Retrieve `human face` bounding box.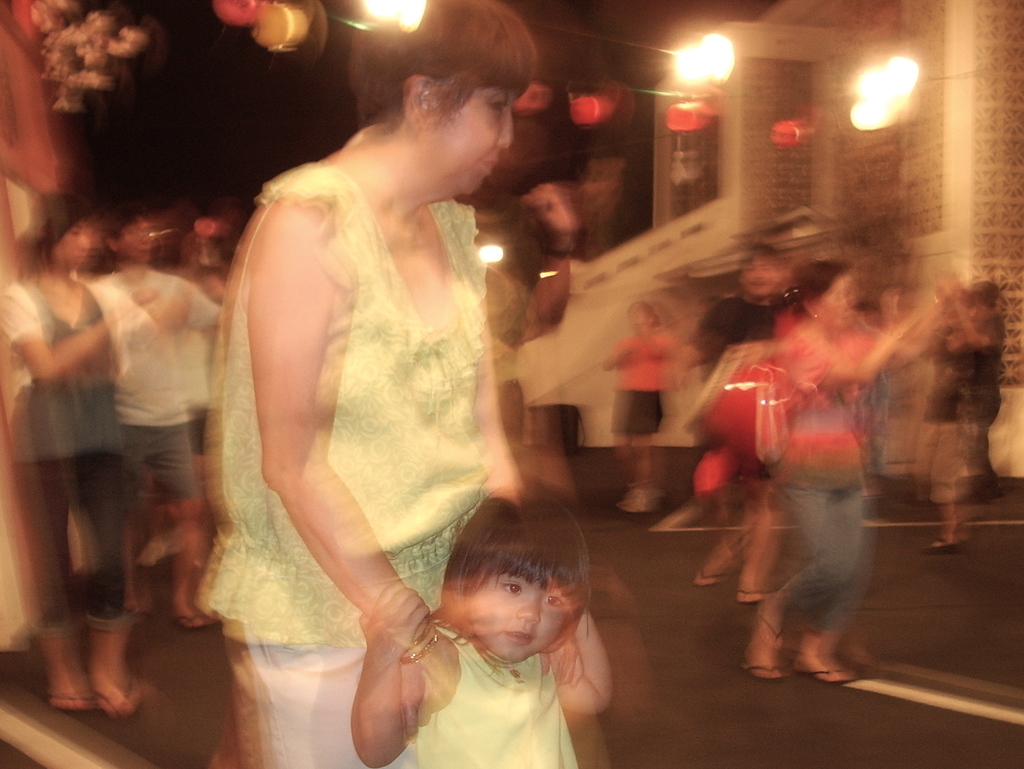
Bounding box: pyautogui.locateOnScreen(112, 223, 152, 257).
